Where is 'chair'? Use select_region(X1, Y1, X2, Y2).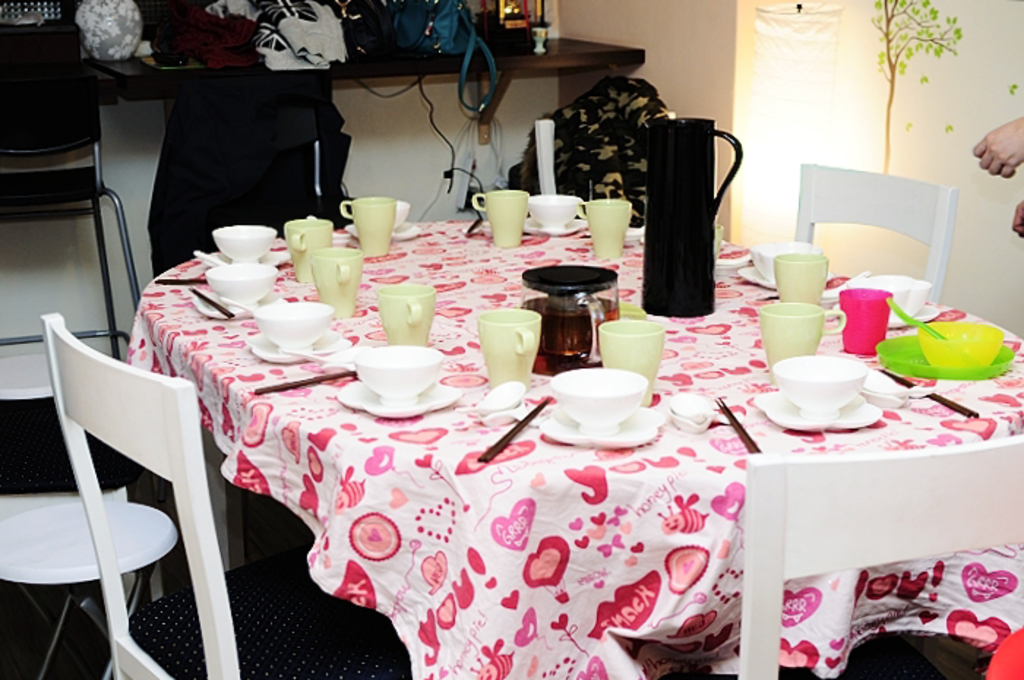
select_region(663, 436, 1023, 679).
